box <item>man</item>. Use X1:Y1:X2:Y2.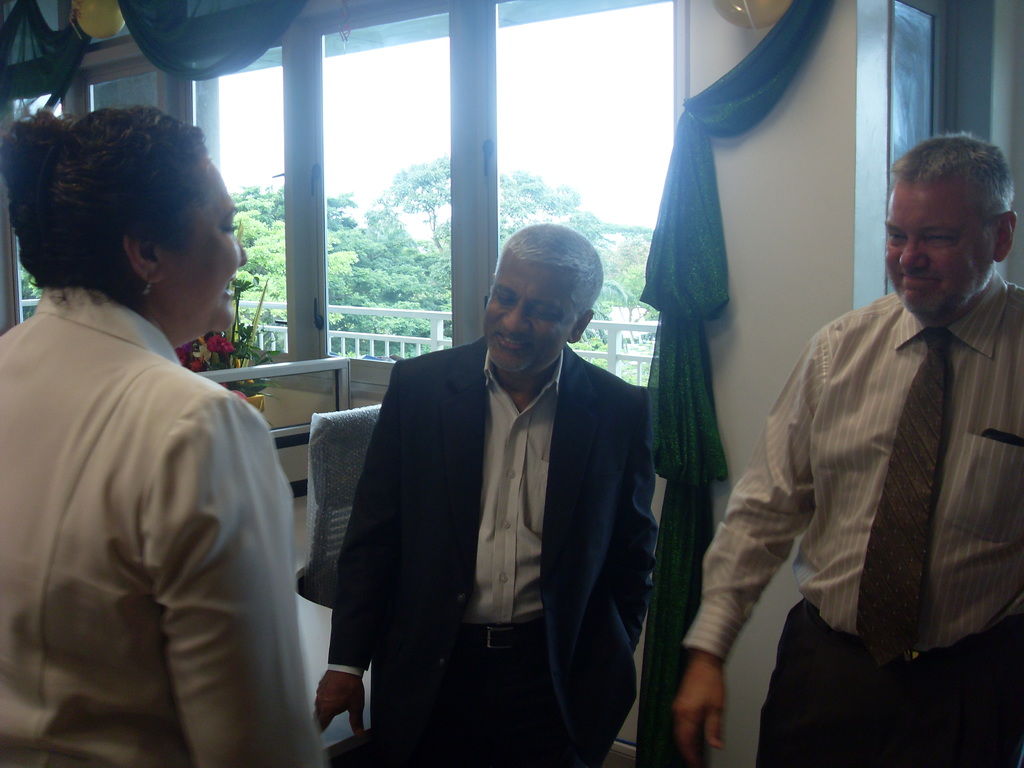
721:150:1023:737.
